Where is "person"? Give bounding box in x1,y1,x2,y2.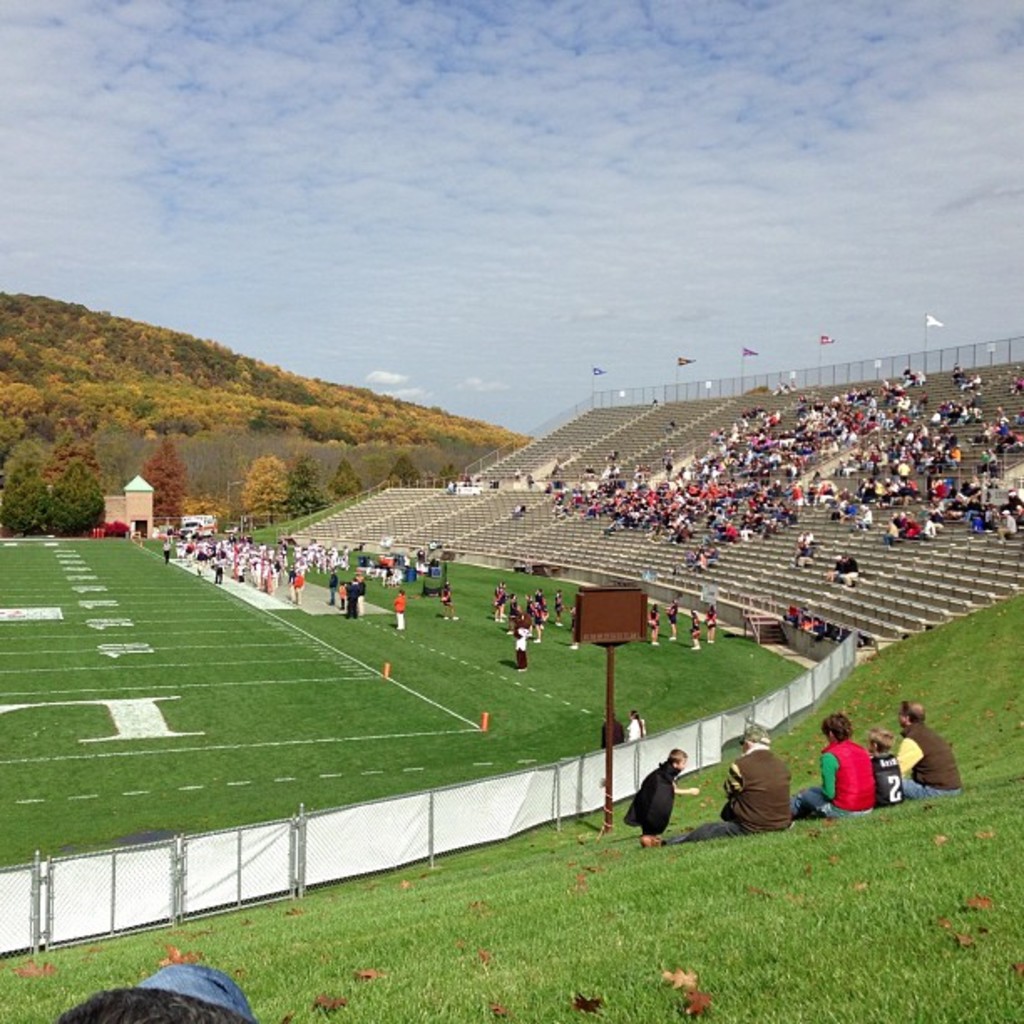
442,579,462,617.
